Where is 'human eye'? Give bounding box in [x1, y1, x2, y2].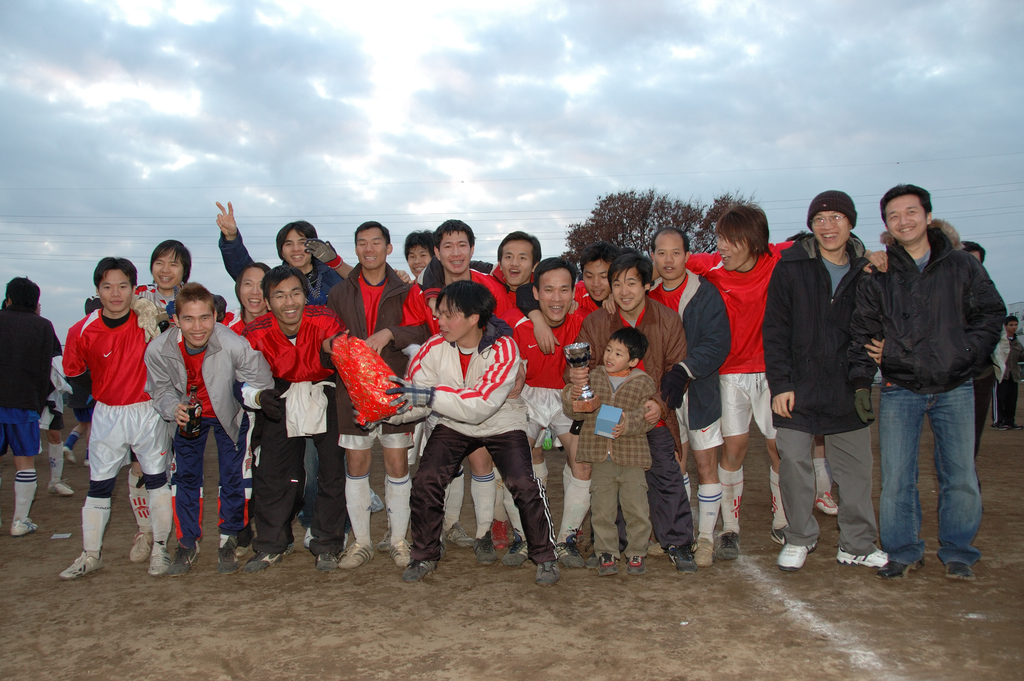
[598, 274, 609, 280].
